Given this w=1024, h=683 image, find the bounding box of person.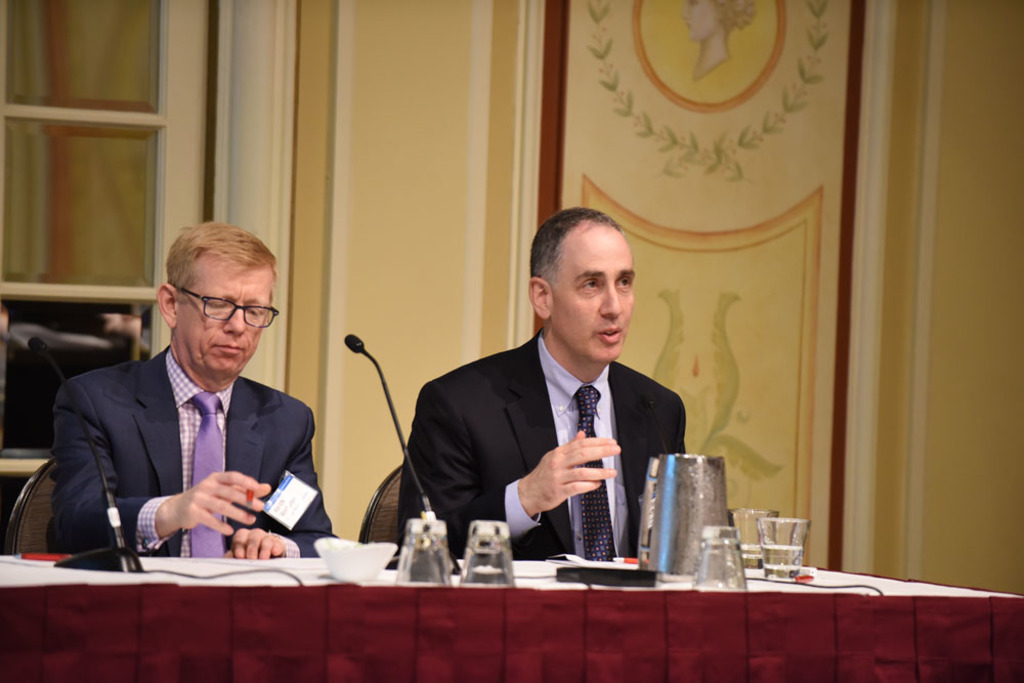
select_region(47, 219, 339, 562).
